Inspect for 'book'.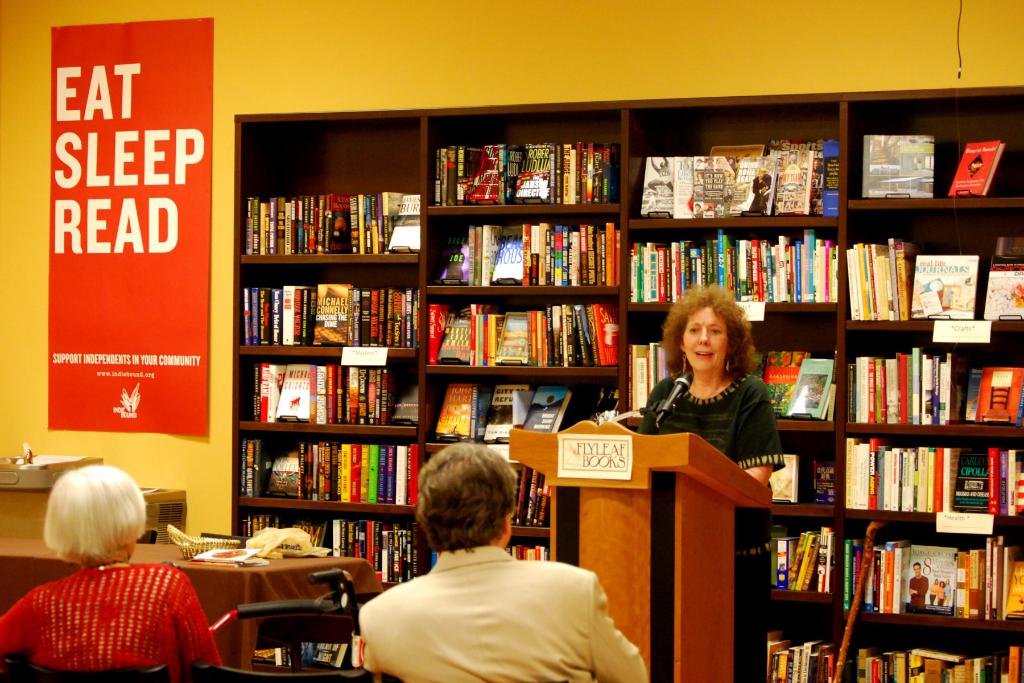
Inspection: <box>783,358,836,417</box>.
